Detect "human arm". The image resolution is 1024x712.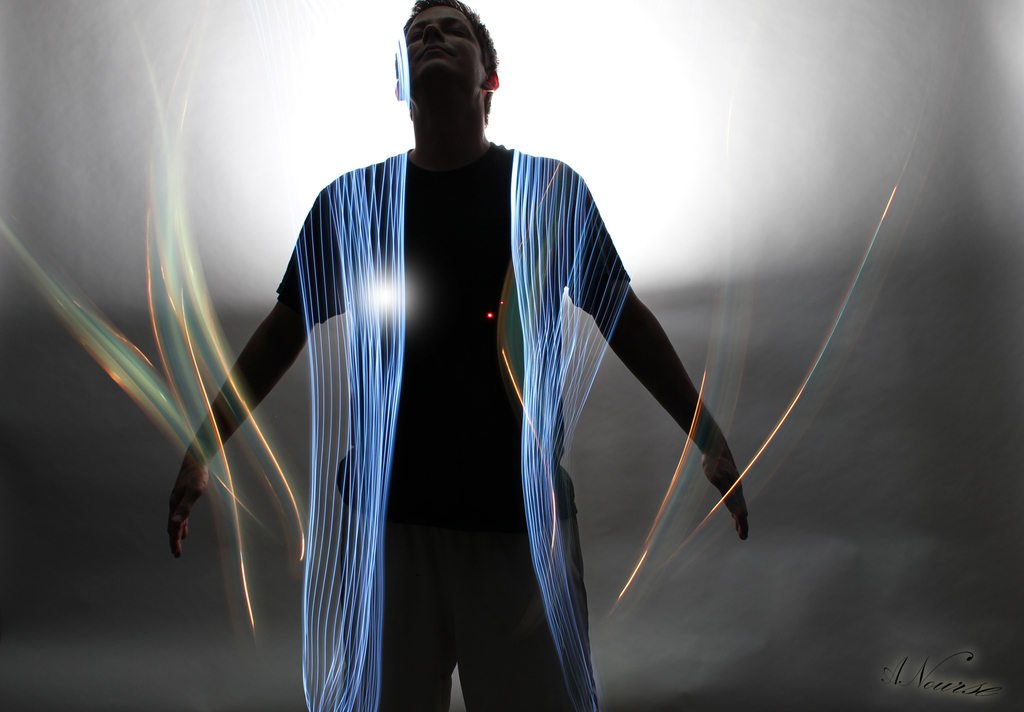
bbox(554, 155, 751, 545).
